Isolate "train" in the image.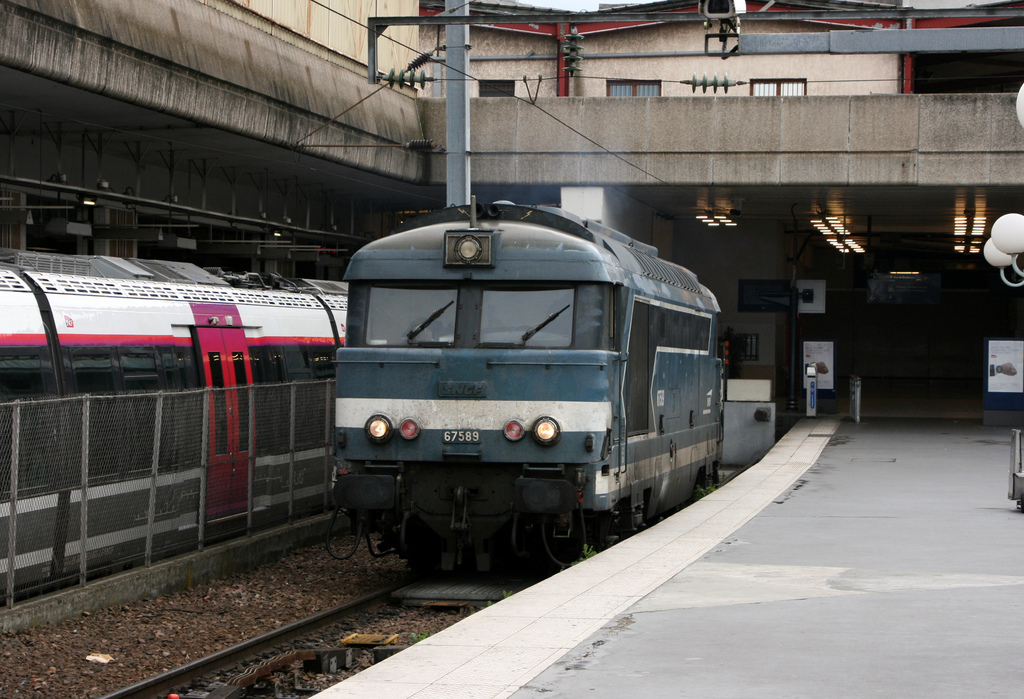
Isolated region: bbox=[0, 250, 349, 595].
